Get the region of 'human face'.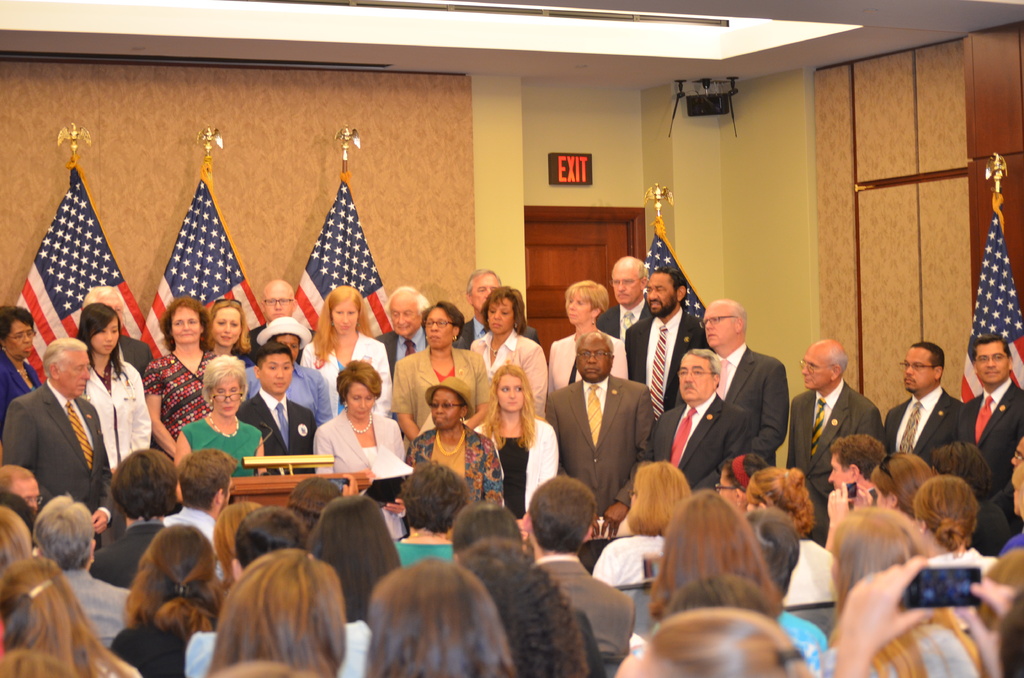
[x1=428, y1=307, x2=451, y2=346].
